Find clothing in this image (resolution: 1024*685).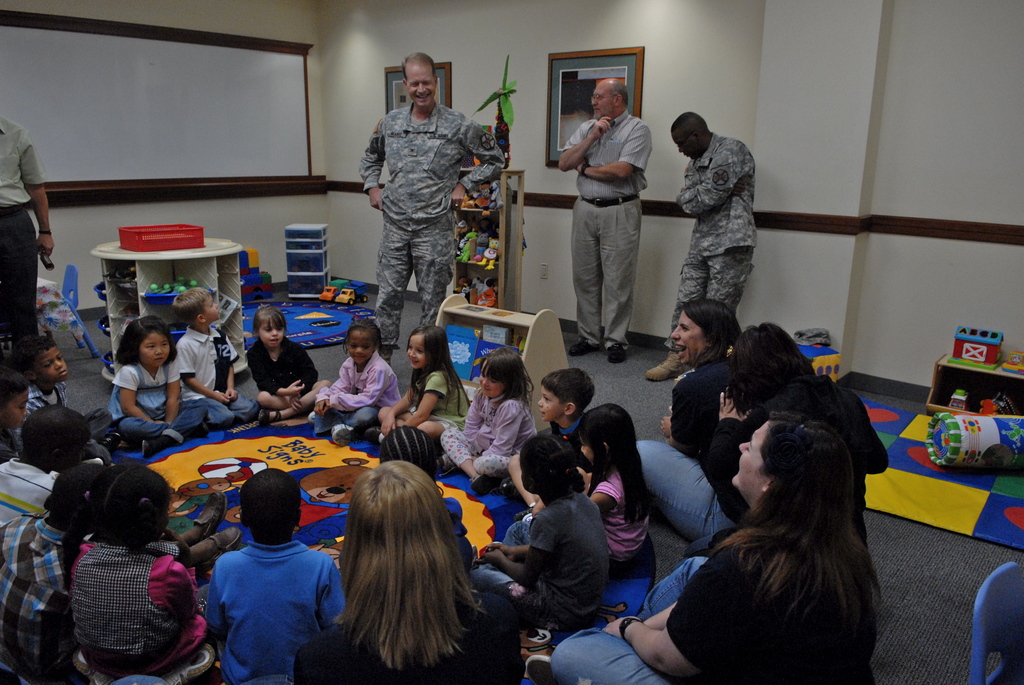
rect(259, 341, 298, 402).
